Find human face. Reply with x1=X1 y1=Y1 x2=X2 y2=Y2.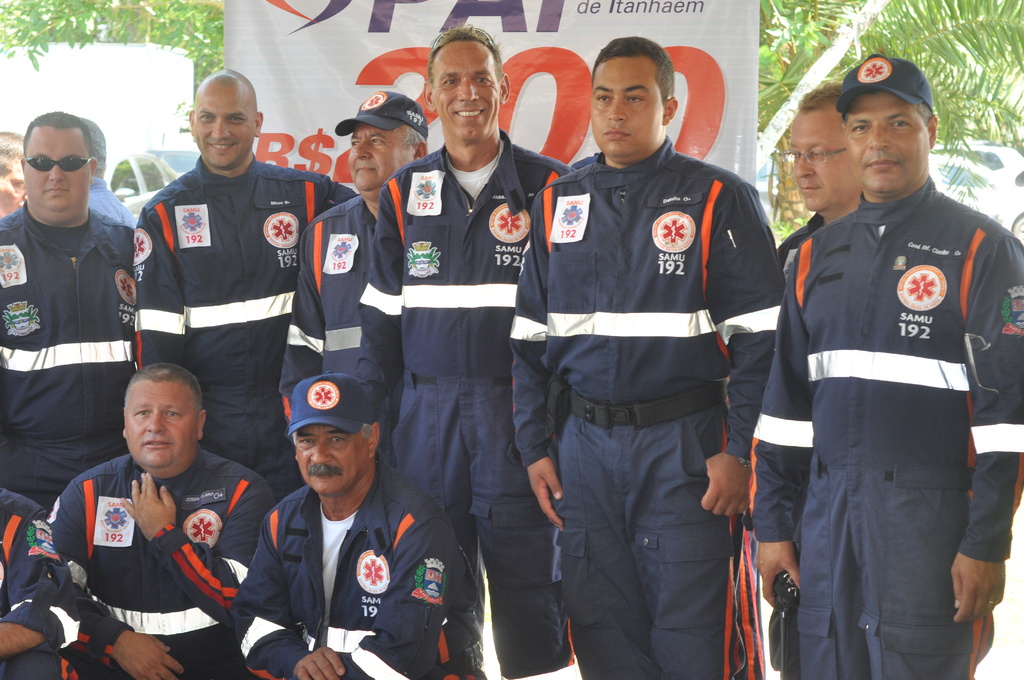
x1=348 y1=122 x2=404 y2=193.
